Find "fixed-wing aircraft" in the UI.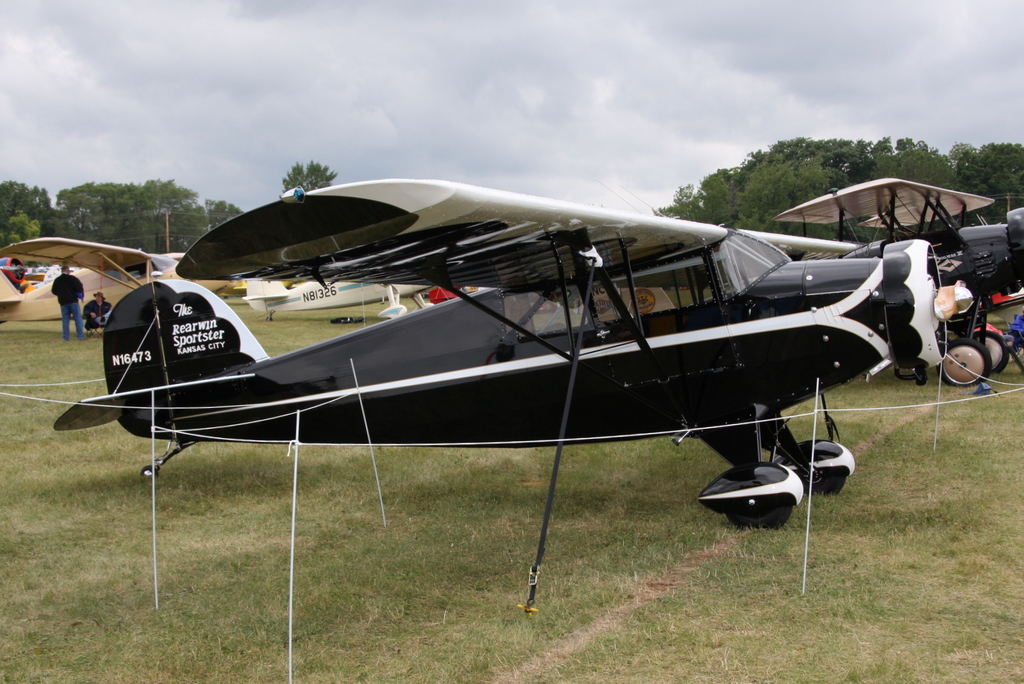
UI element at x1=236 y1=276 x2=422 y2=320.
